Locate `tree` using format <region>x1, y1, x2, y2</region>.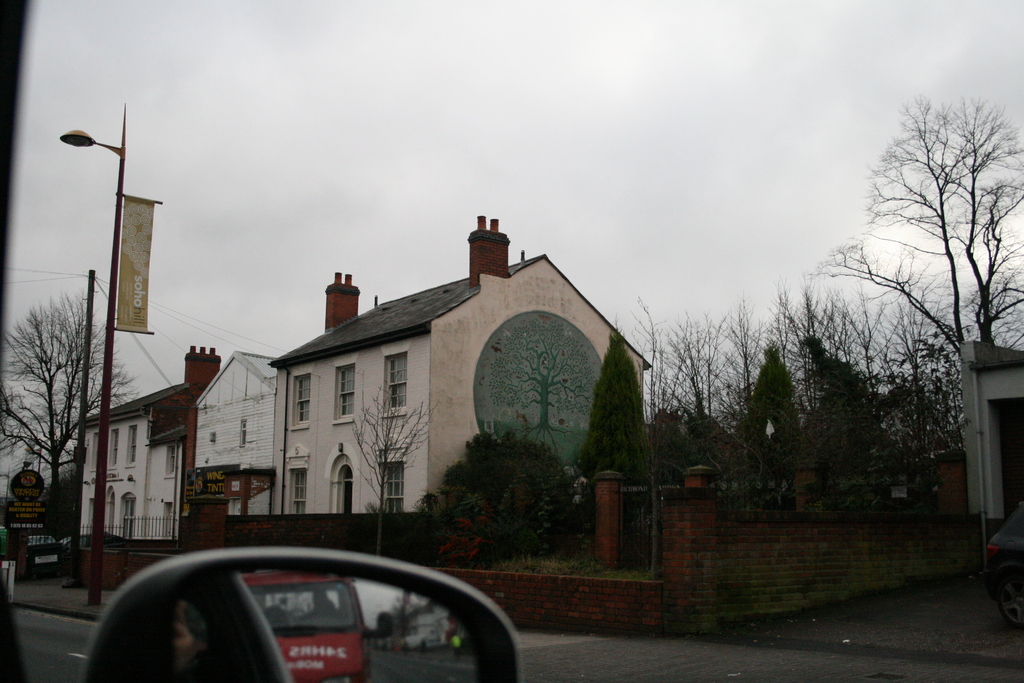
<region>343, 369, 431, 555</region>.
